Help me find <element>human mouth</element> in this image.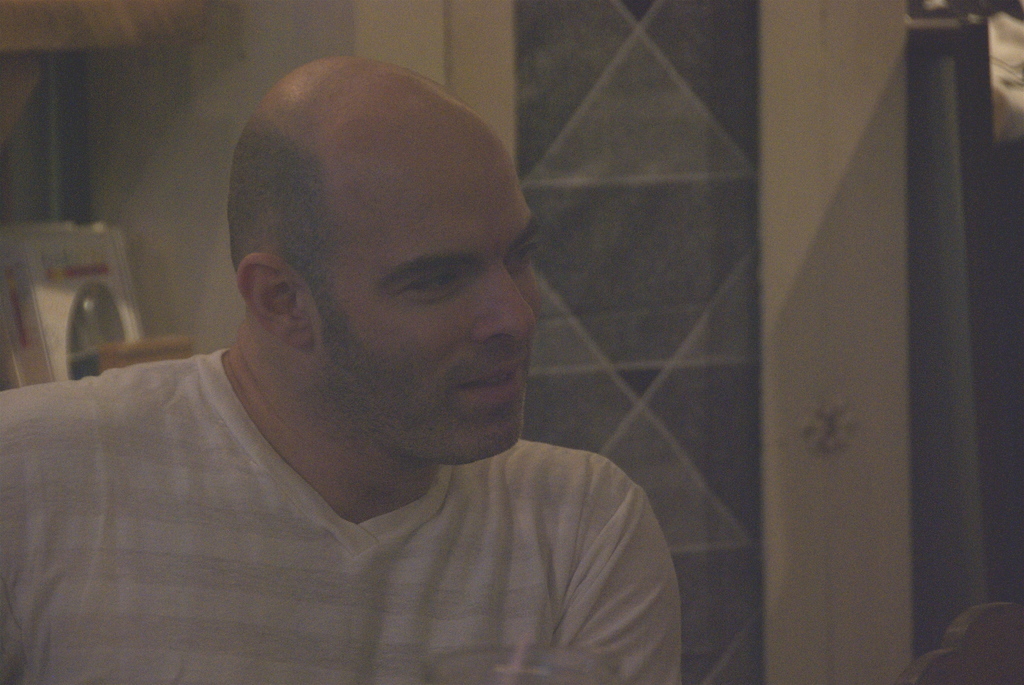
Found it: select_region(455, 358, 522, 406).
